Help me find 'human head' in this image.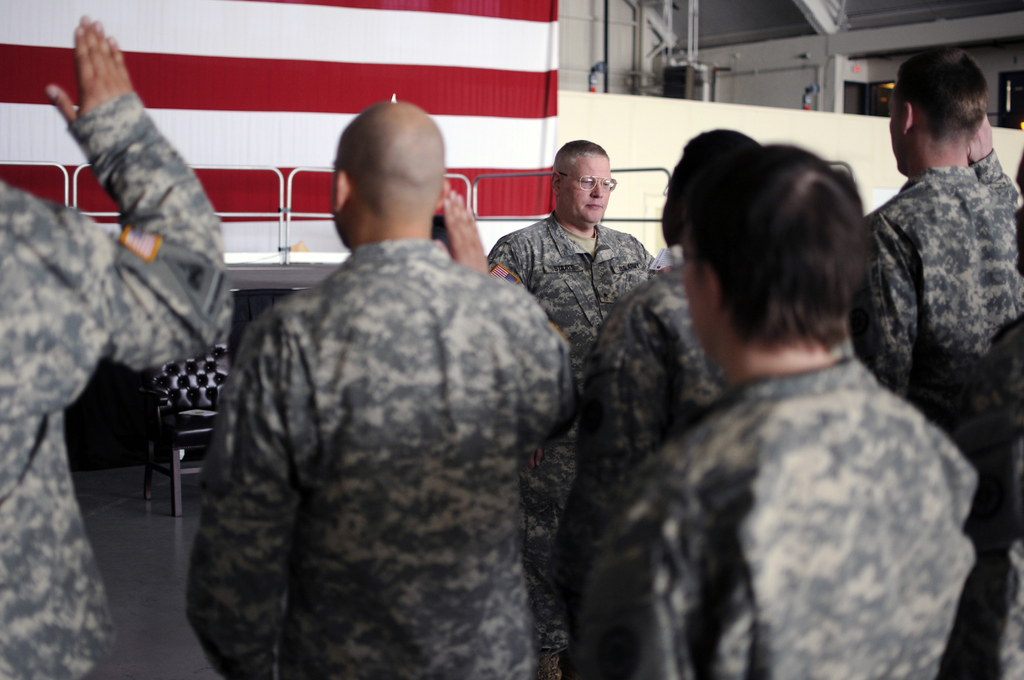
Found it: detection(662, 128, 762, 257).
